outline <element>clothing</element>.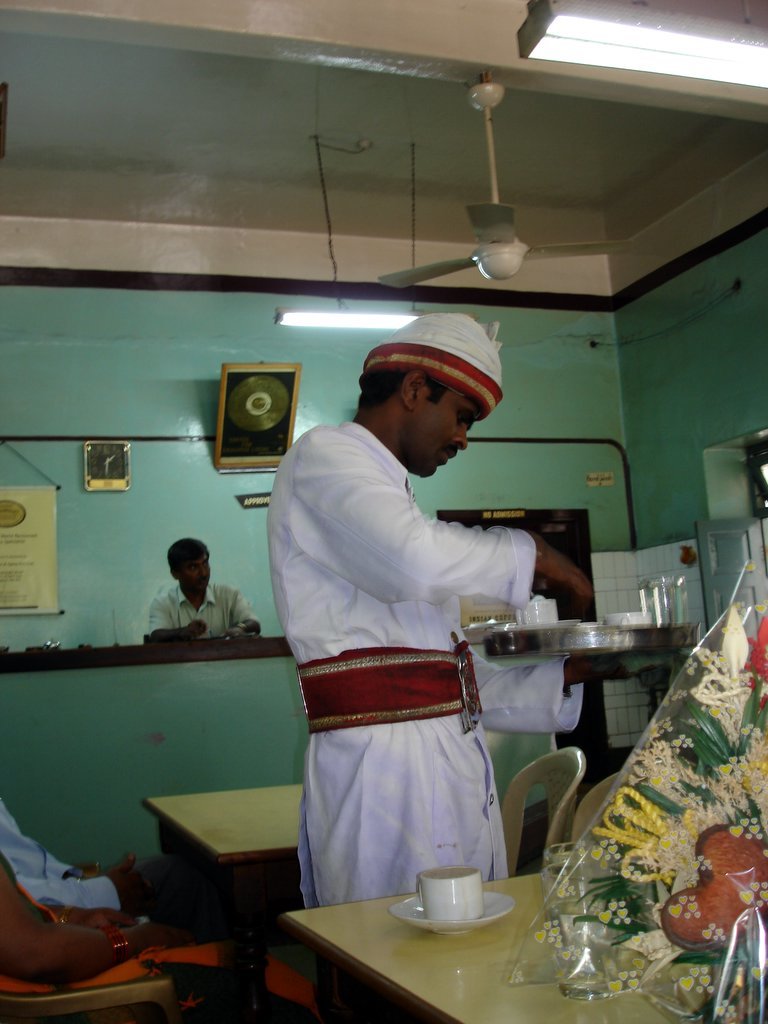
Outline: bbox=[142, 584, 262, 639].
